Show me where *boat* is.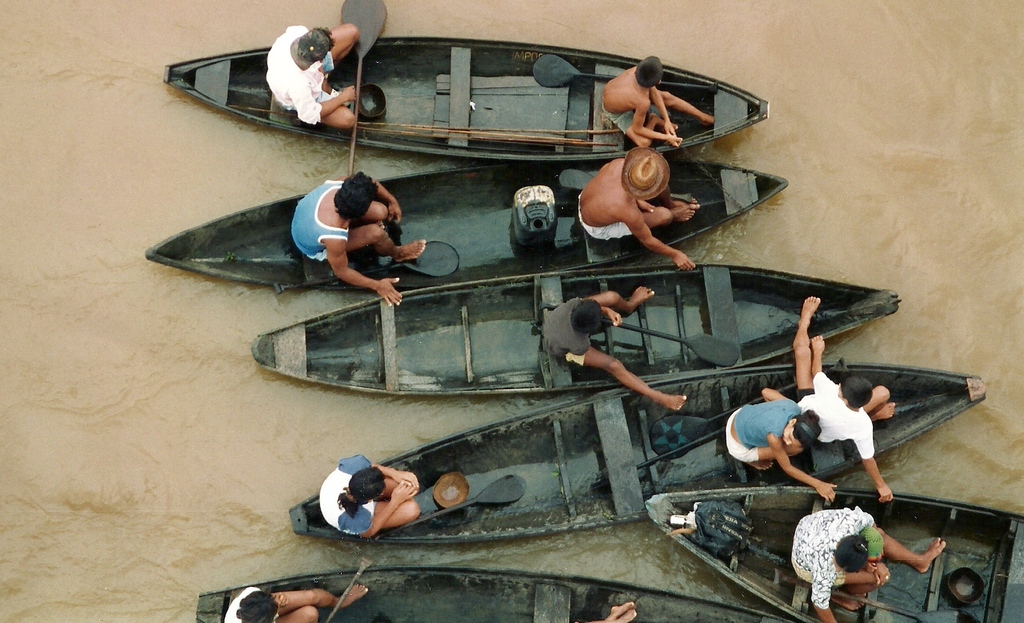
*boat* is at 635, 510, 1023, 622.
